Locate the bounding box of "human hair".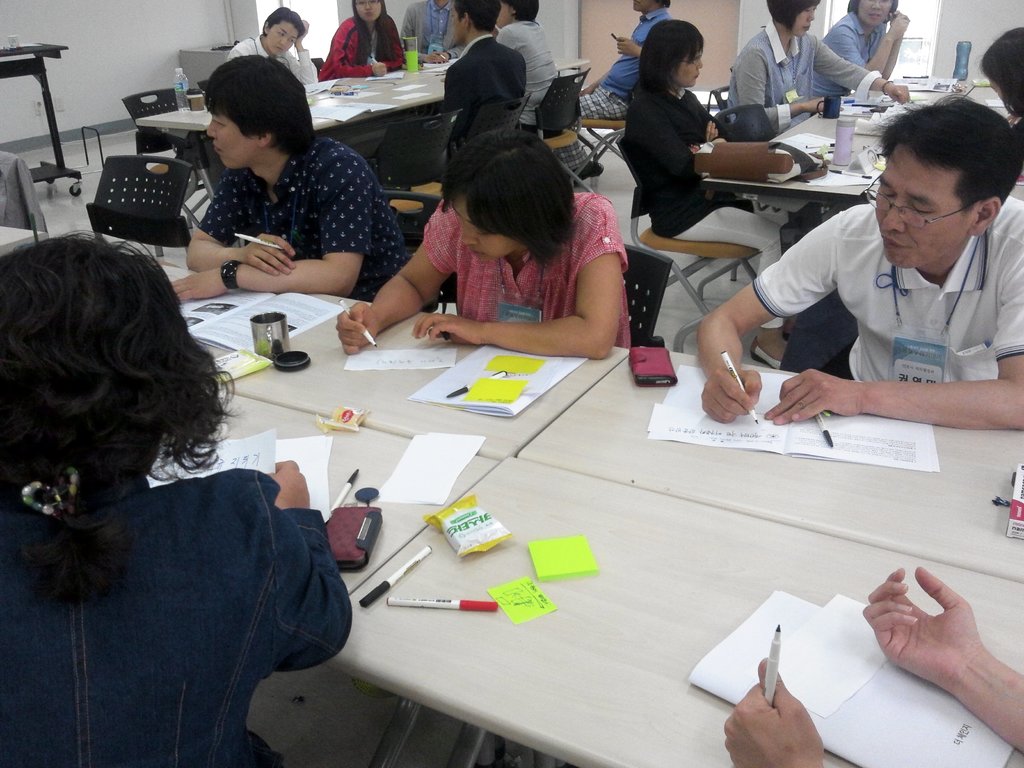
Bounding box: x1=352 y1=0 x2=399 y2=66.
